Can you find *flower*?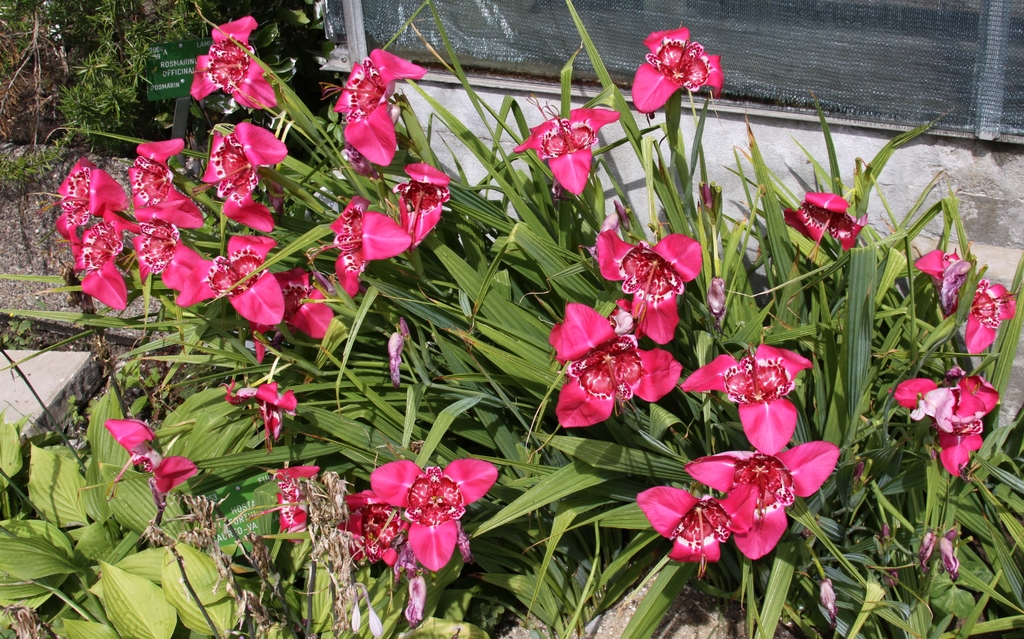
Yes, bounding box: (265,461,329,531).
